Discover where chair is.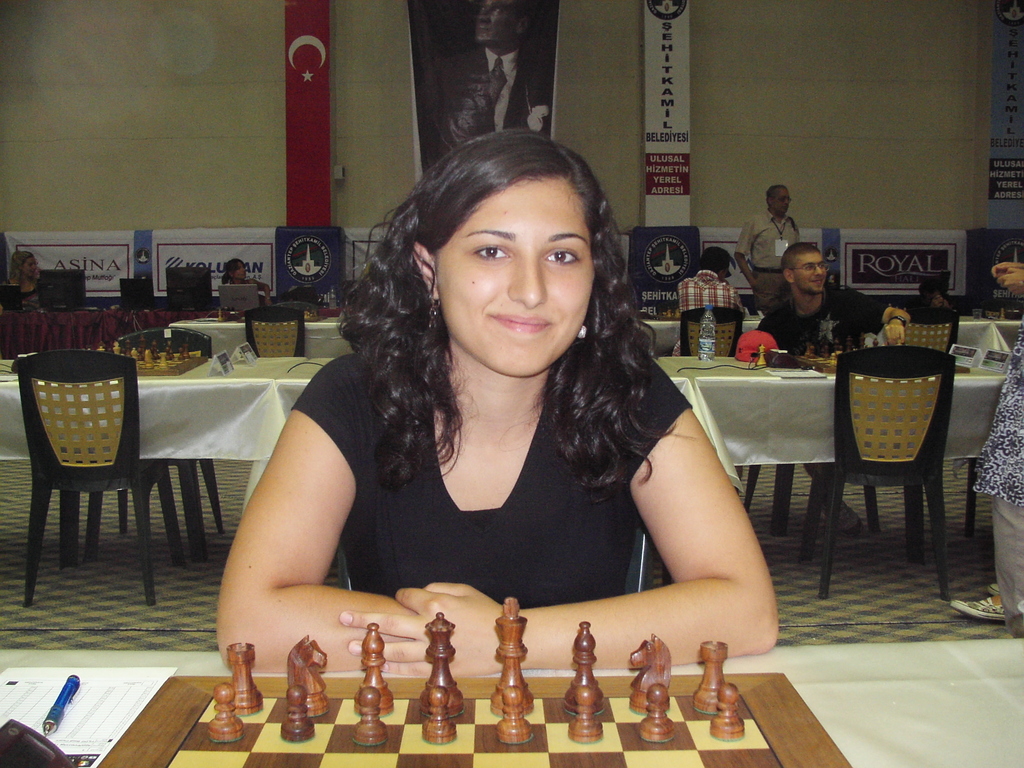
Discovered at region(118, 325, 226, 537).
